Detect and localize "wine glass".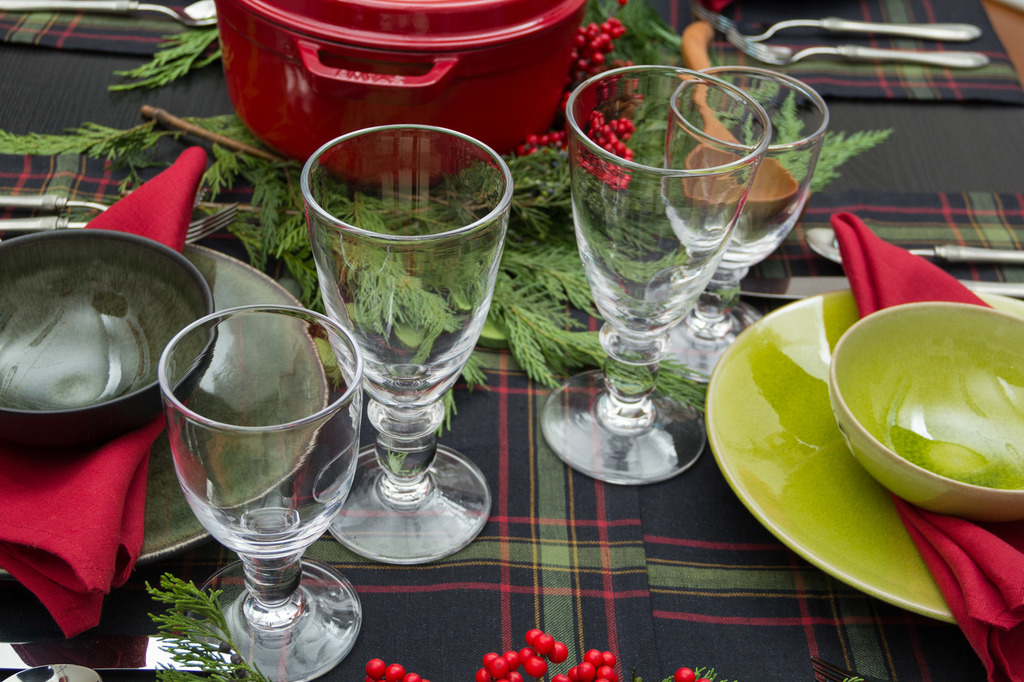
Localized at box(299, 122, 515, 564).
